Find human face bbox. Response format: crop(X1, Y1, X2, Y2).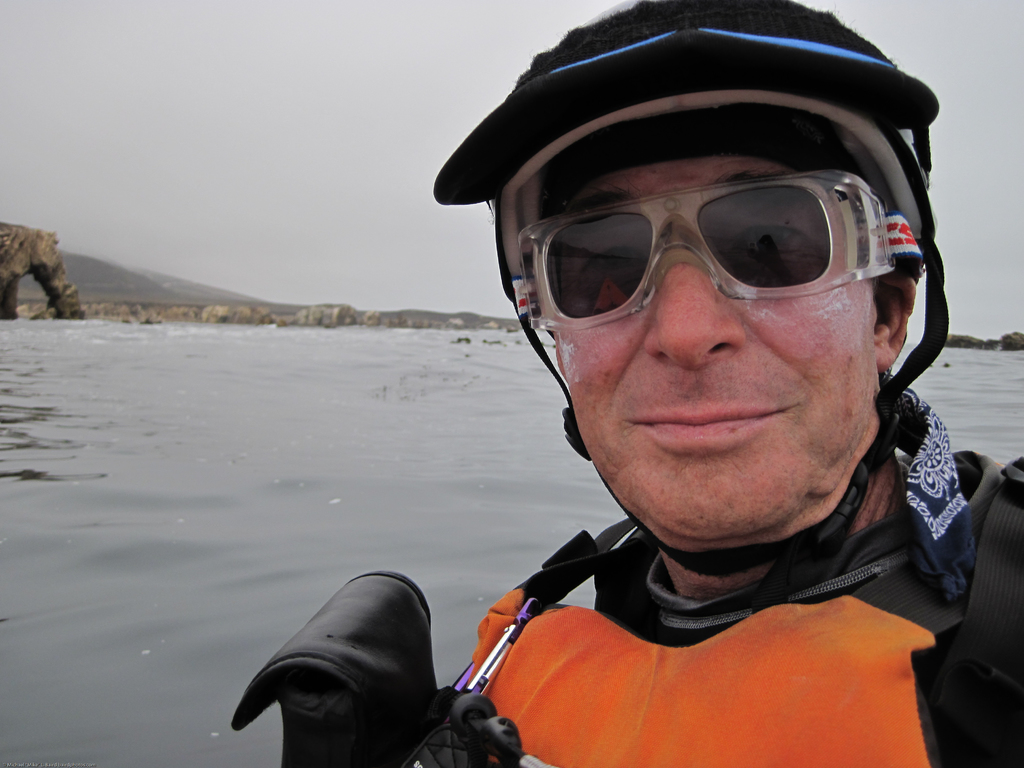
crop(516, 159, 865, 547).
